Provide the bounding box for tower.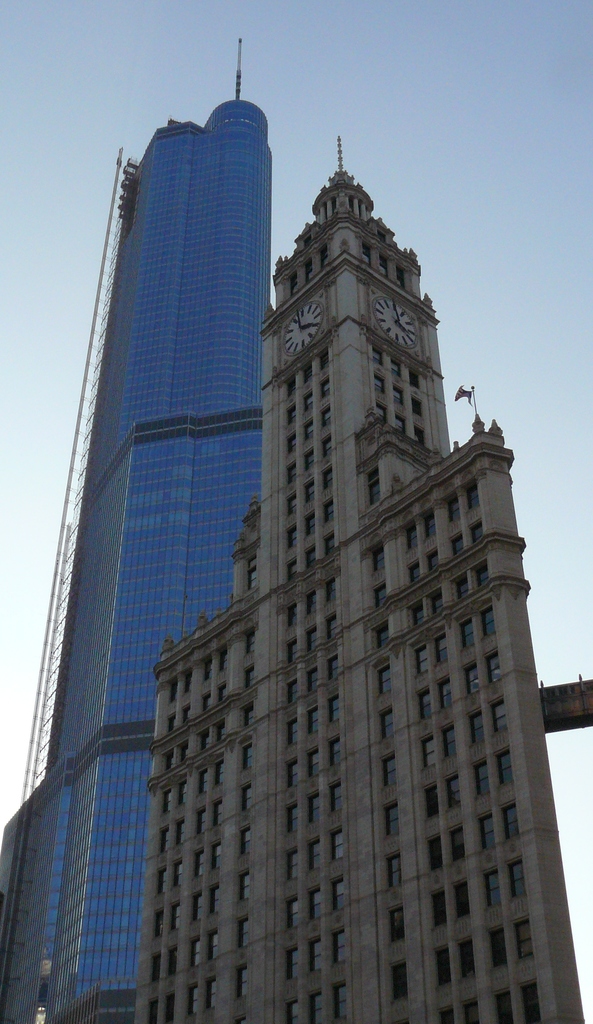
x1=0, y1=24, x2=277, y2=1023.
